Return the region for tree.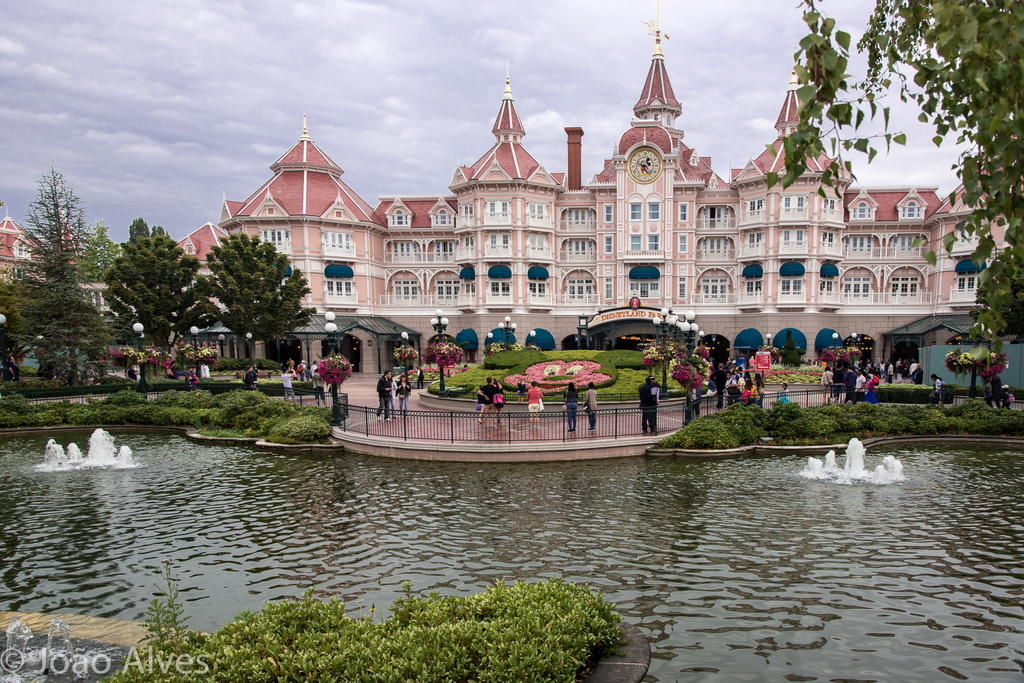
left=748, top=0, right=1023, bottom=403.
